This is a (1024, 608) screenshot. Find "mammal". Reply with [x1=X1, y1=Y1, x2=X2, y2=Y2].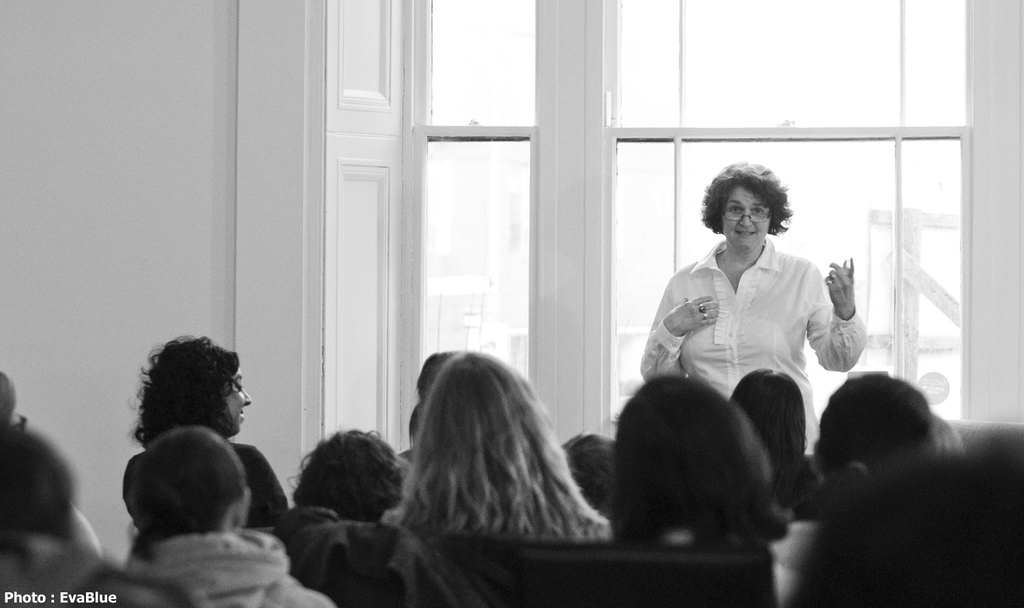
[x1=924, y1=419, x2=967, y2=468].
